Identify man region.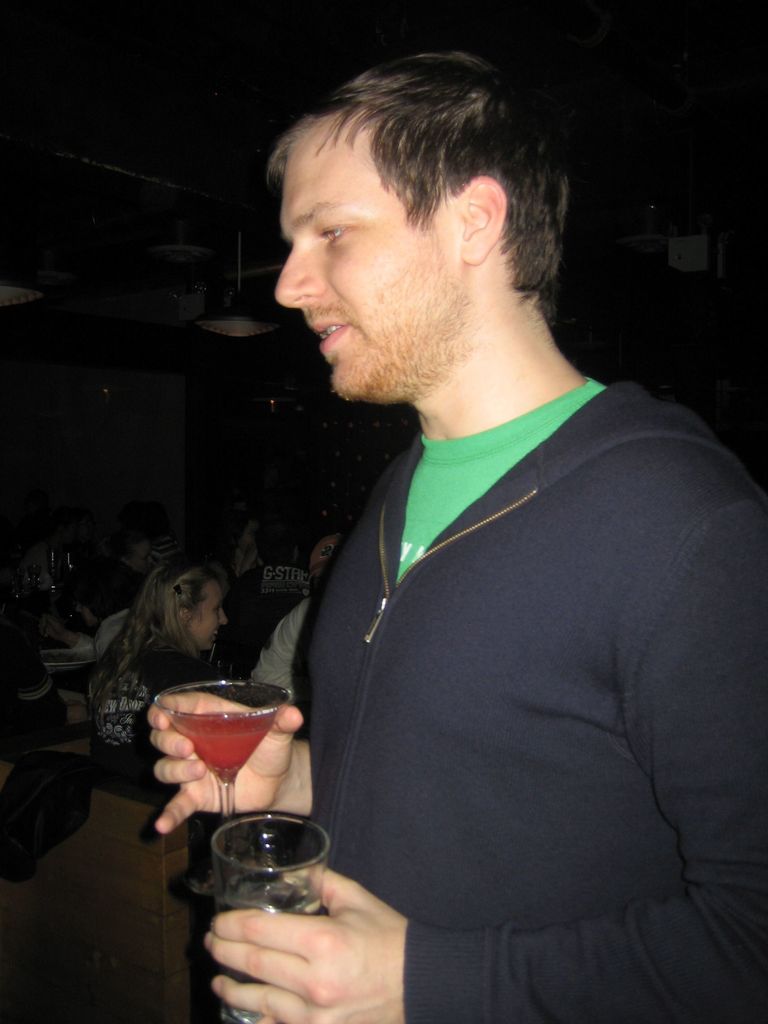
Region: select_region(95, 531, 164, 613).
